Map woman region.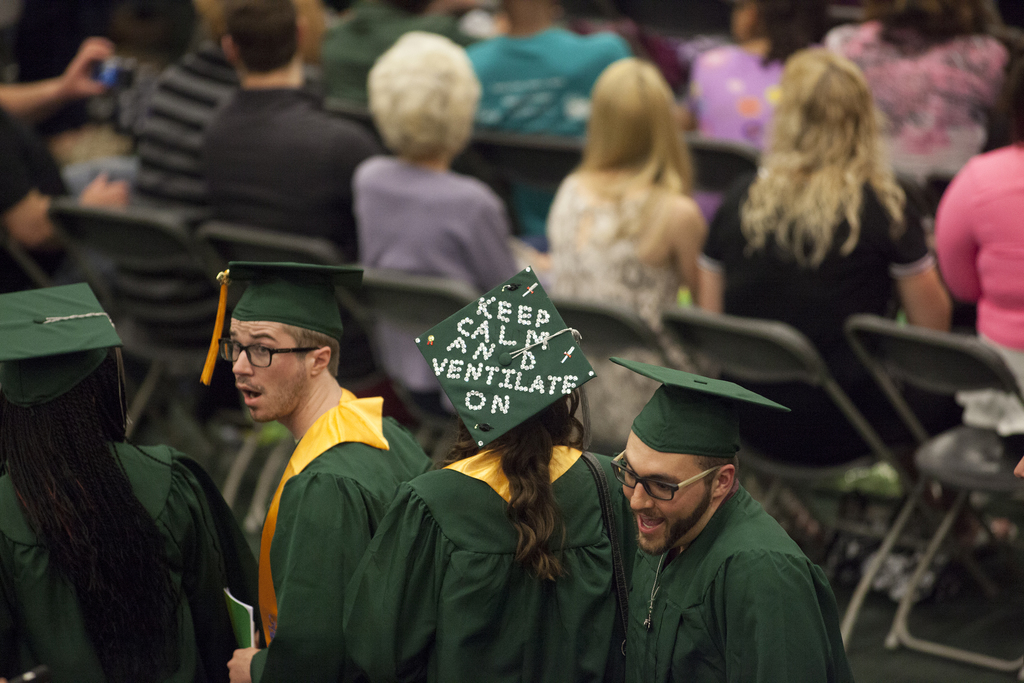
Mapped to 355, 33, 530, 419.
